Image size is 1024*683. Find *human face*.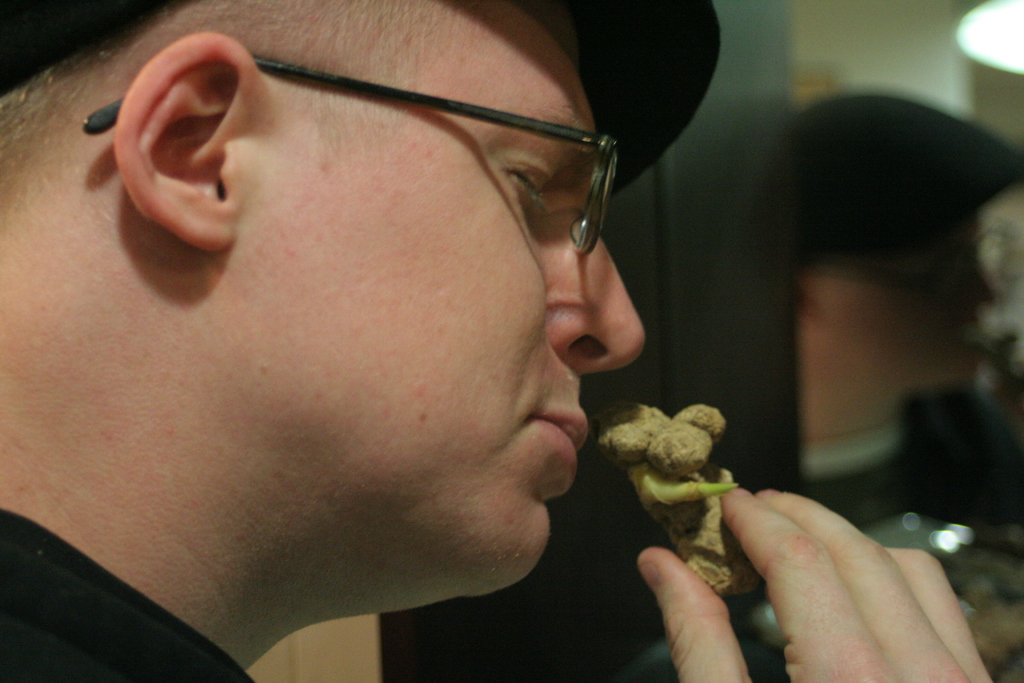
(left=218, top=4, right=645, bottom=595).
